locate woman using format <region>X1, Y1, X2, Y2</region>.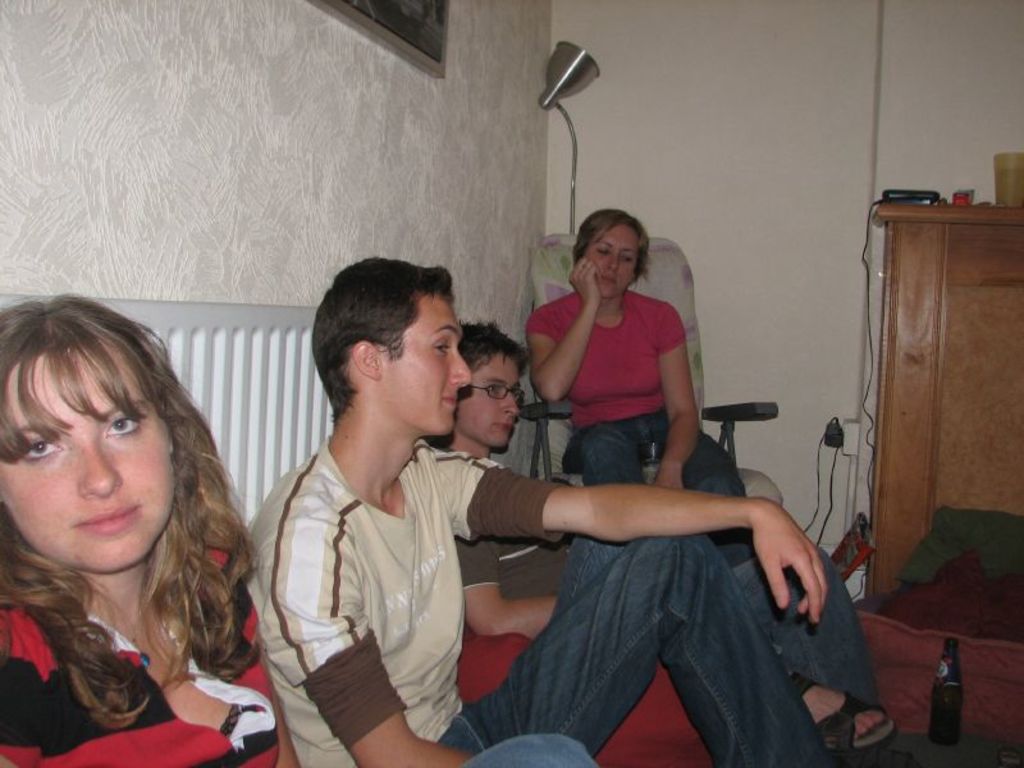
<region>525, 202, 753, 572</region>.
